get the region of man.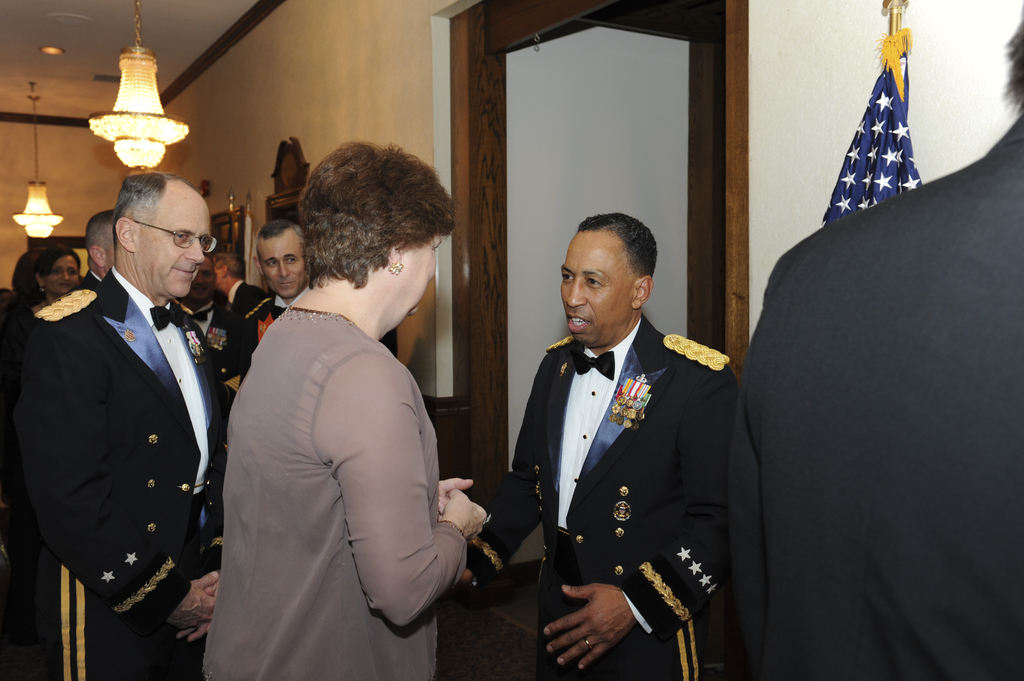
451, 209, 744, 680.
